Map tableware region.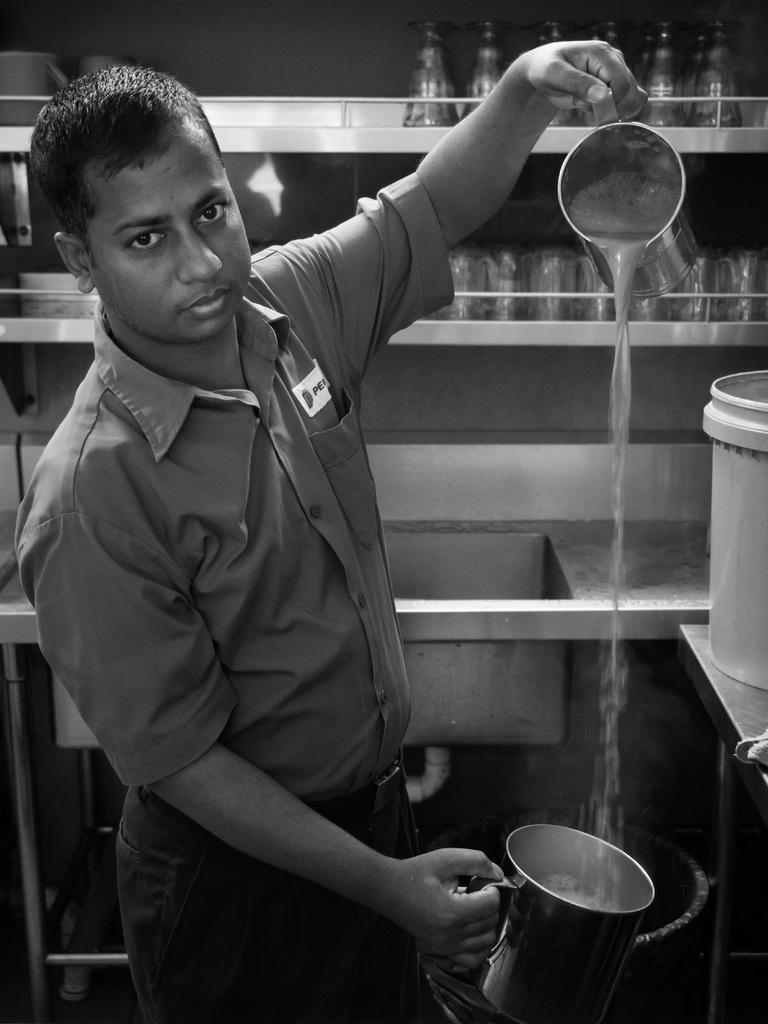
Mapped to (396, 15, 464, 129).
